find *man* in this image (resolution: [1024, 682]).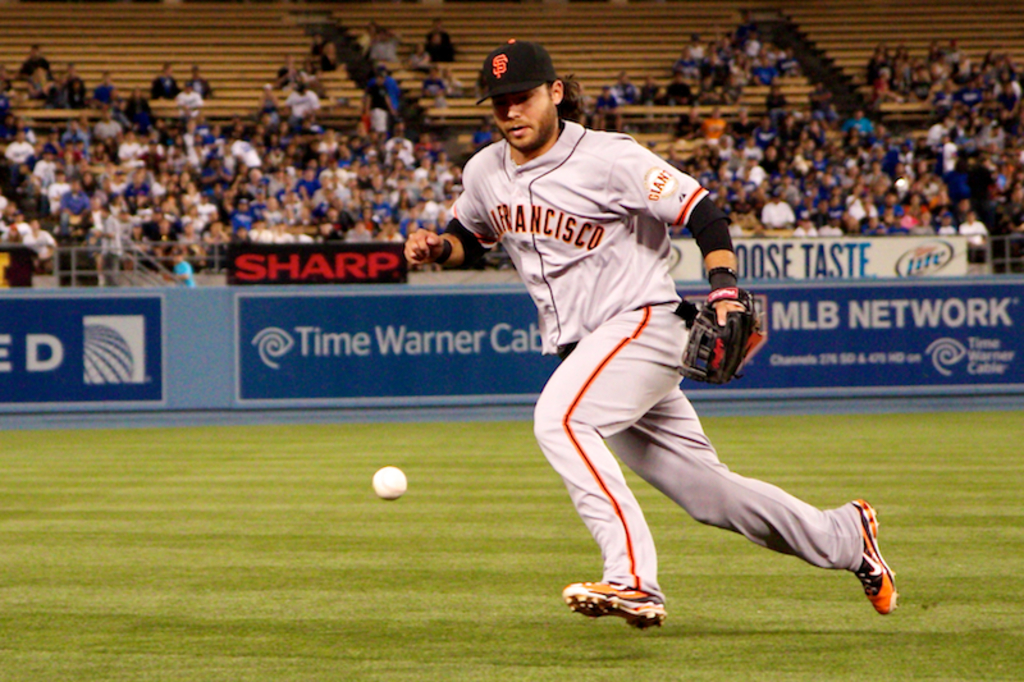
region(402, 40, 902, 640).
